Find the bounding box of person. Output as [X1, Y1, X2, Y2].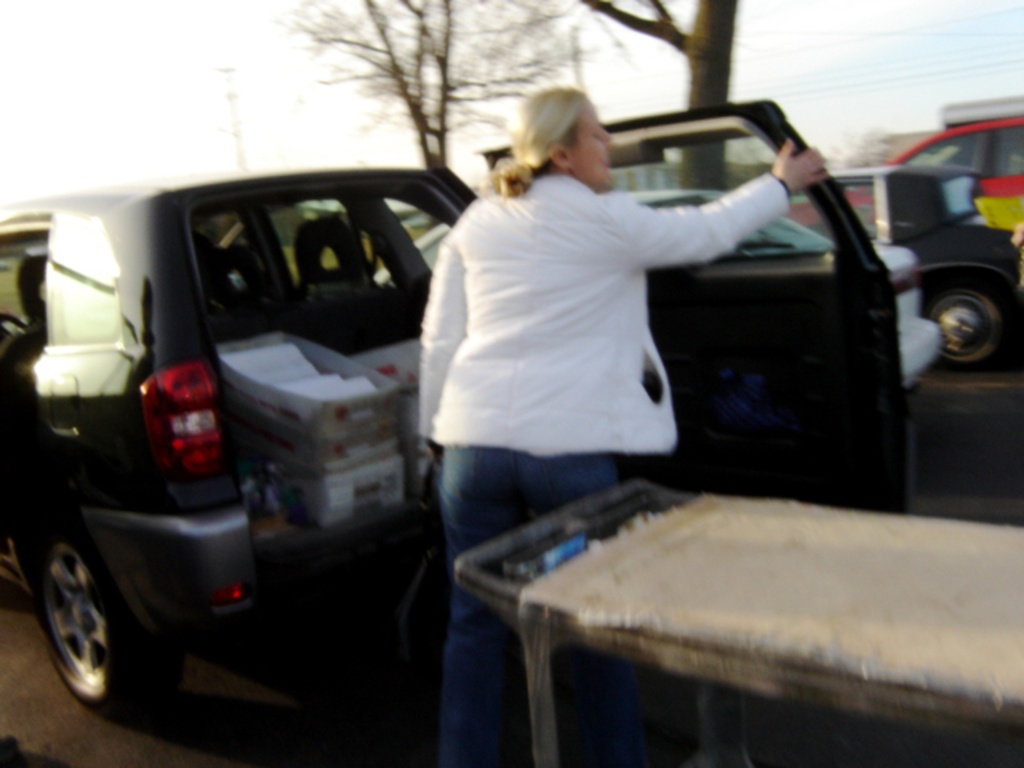
[413, 93, 811, 554].
